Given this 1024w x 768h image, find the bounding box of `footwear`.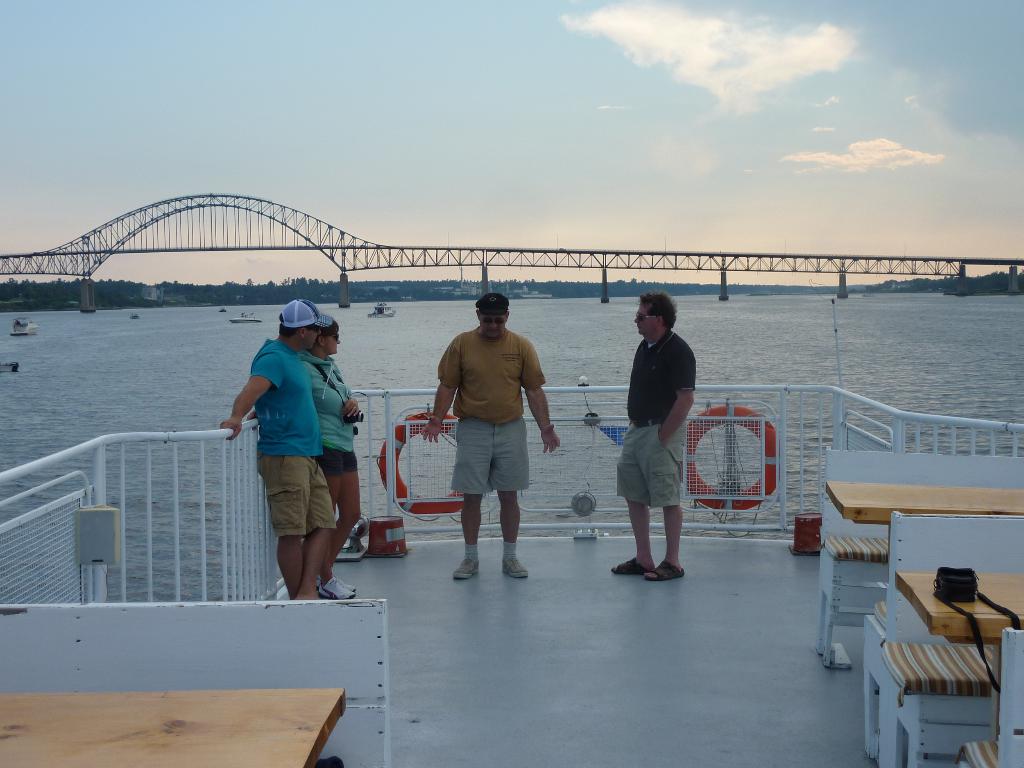
(x1=646, y1=561, x2=691, y2=577).
